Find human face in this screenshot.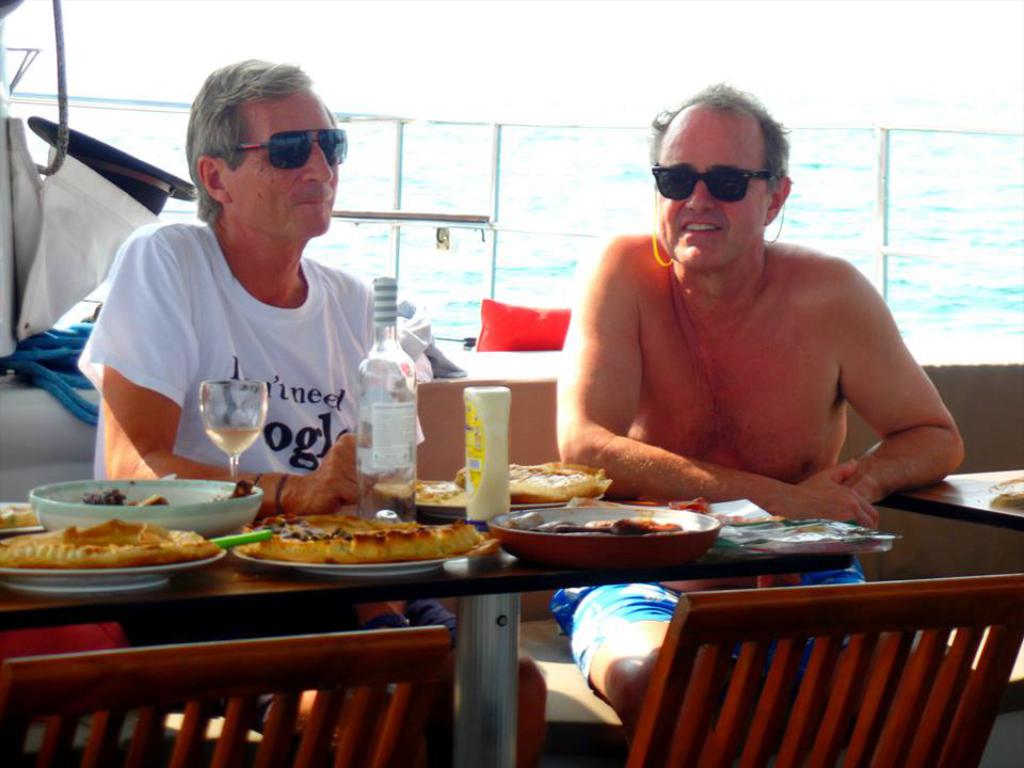
The bounding box for human face is crop(655, 118, 772, 270).
